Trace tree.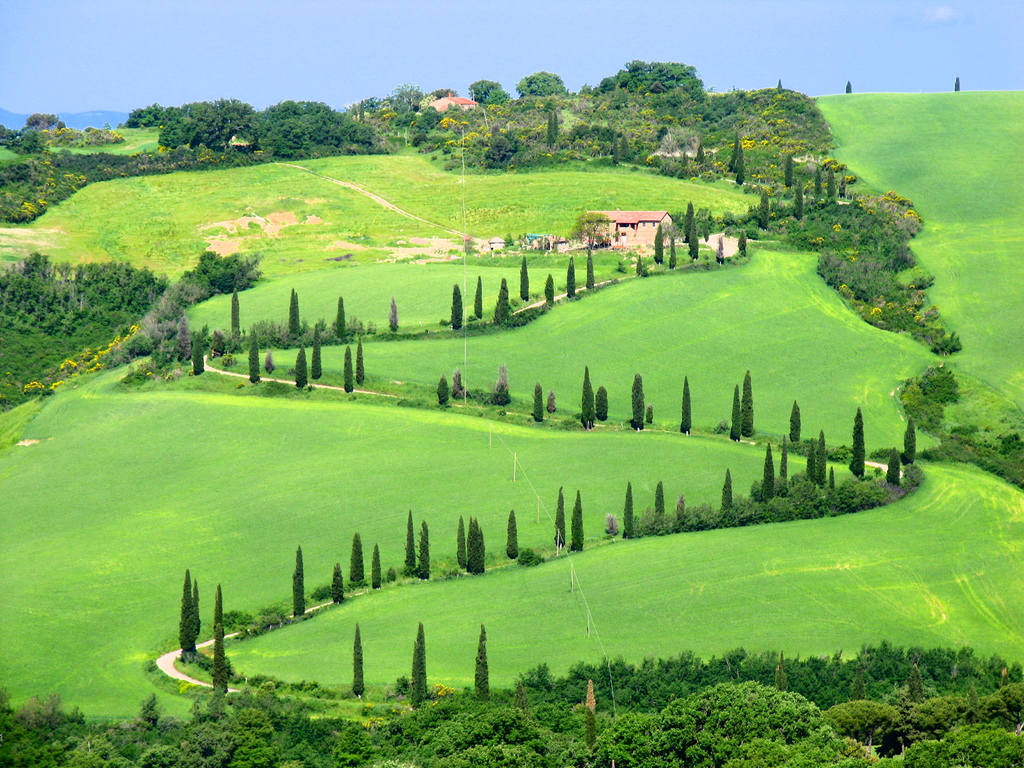
Traced to 684 204 694 241.
